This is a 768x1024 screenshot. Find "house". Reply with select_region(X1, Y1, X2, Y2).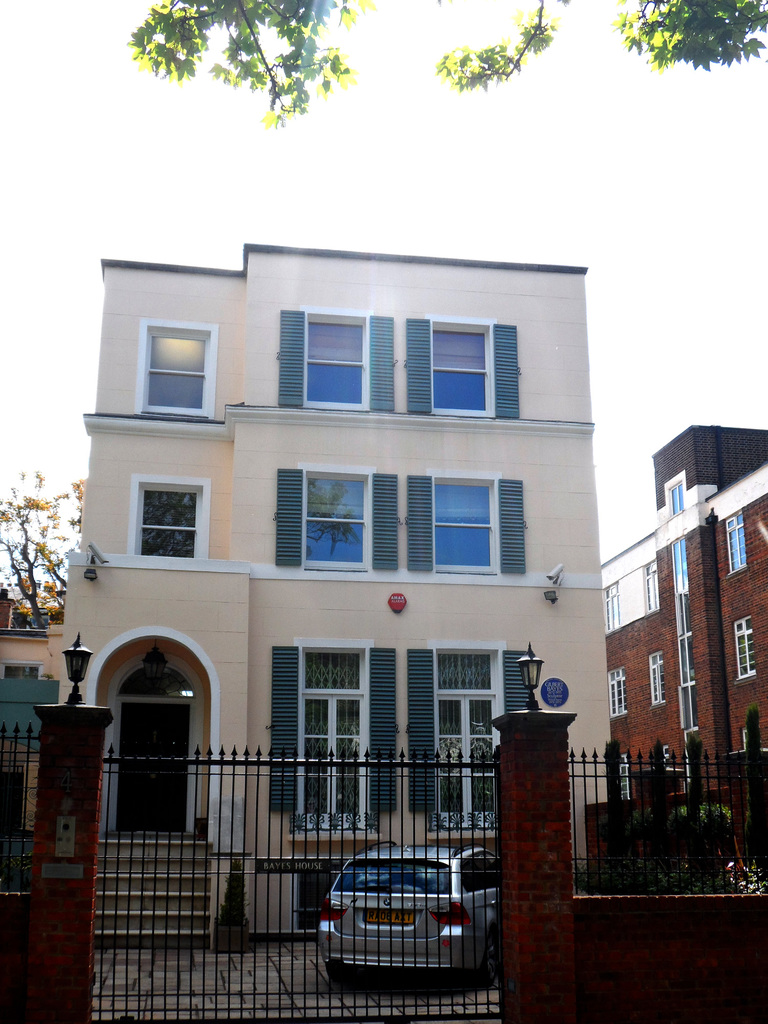
select_region(37, 182, 652, 924).
